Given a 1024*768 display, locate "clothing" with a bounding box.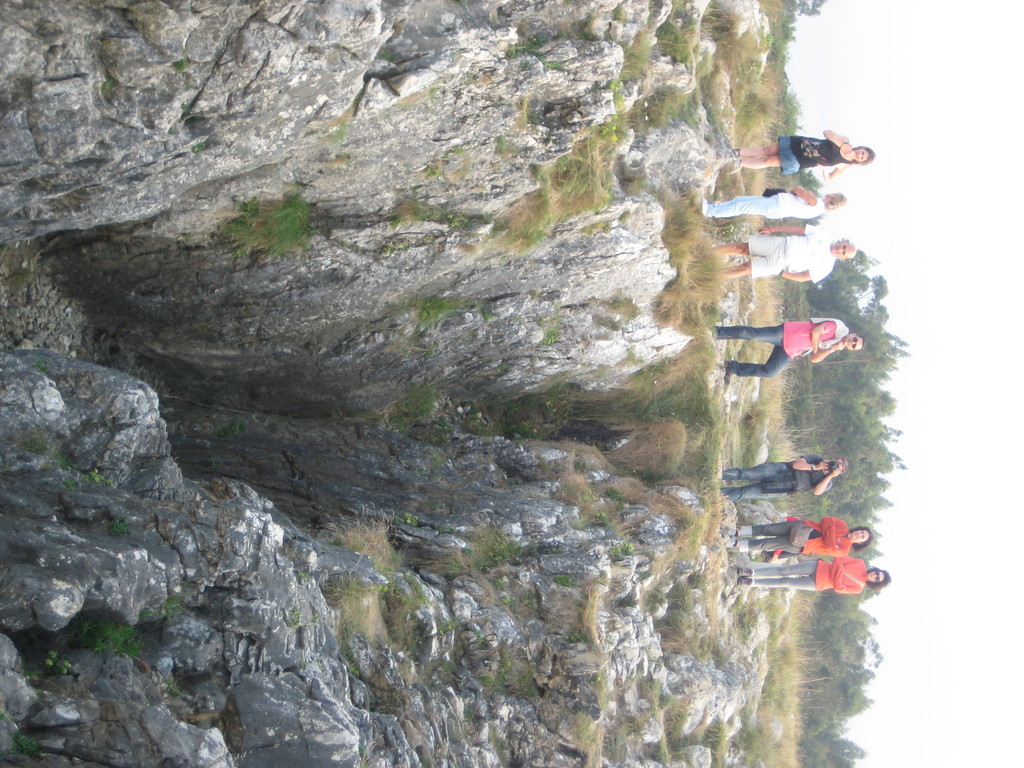
Located: 745 224 840 284.
